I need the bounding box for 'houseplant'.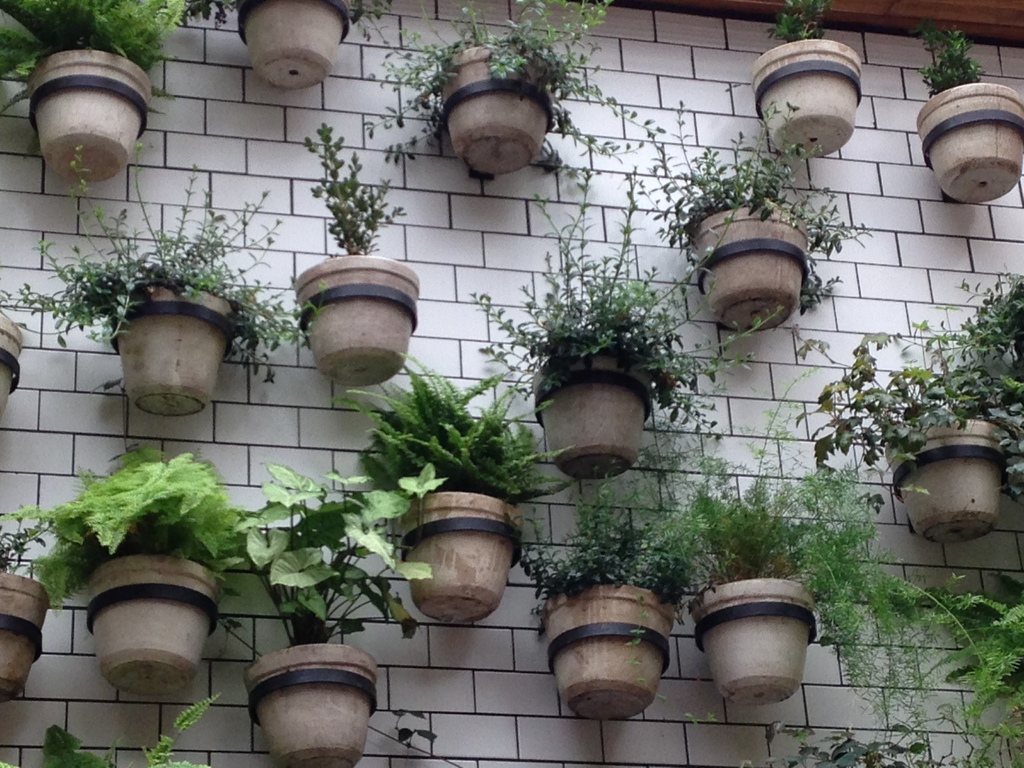
Here it is: detection(190, 0, 390, 93).
